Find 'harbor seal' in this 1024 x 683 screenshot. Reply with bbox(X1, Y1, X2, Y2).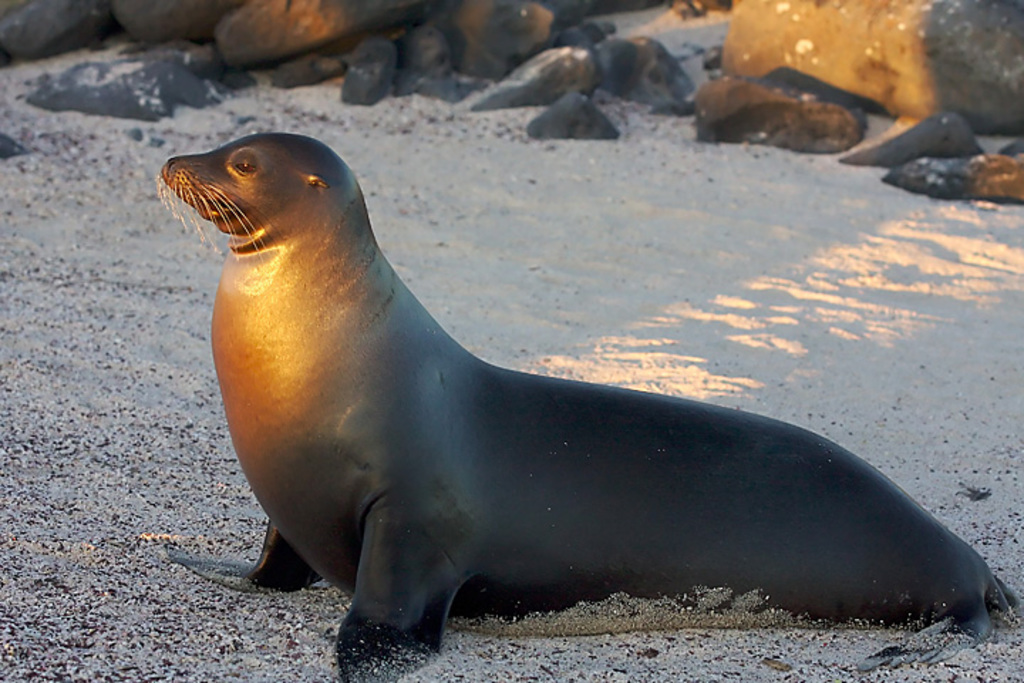
bbox(164, 131, 1018, 682).
